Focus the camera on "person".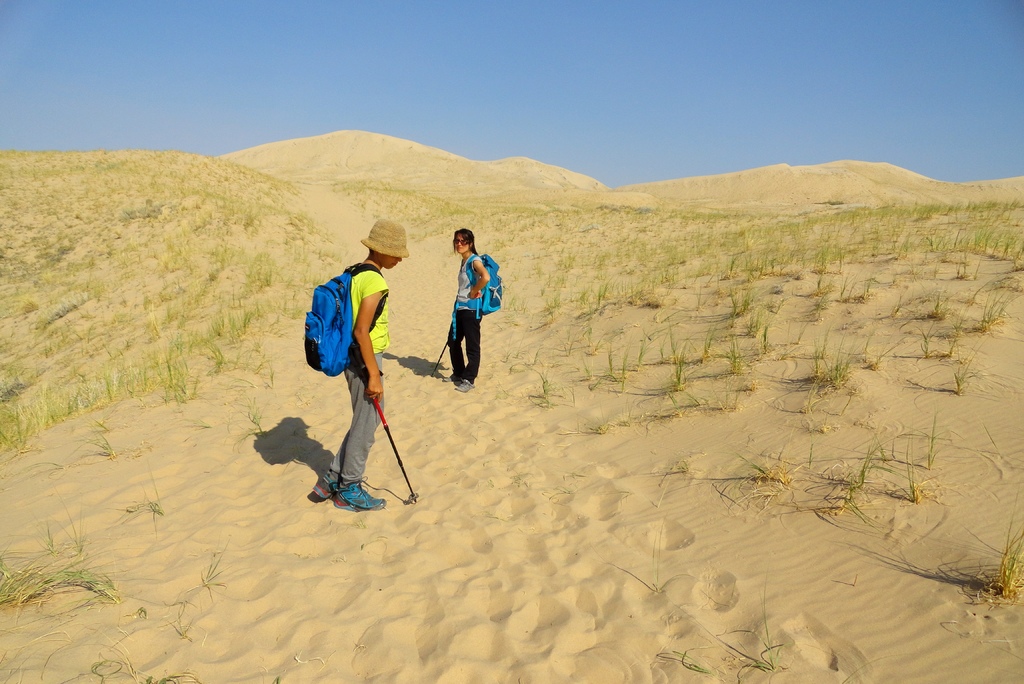
Focus region: Rect(444, 224, 493, 389).
